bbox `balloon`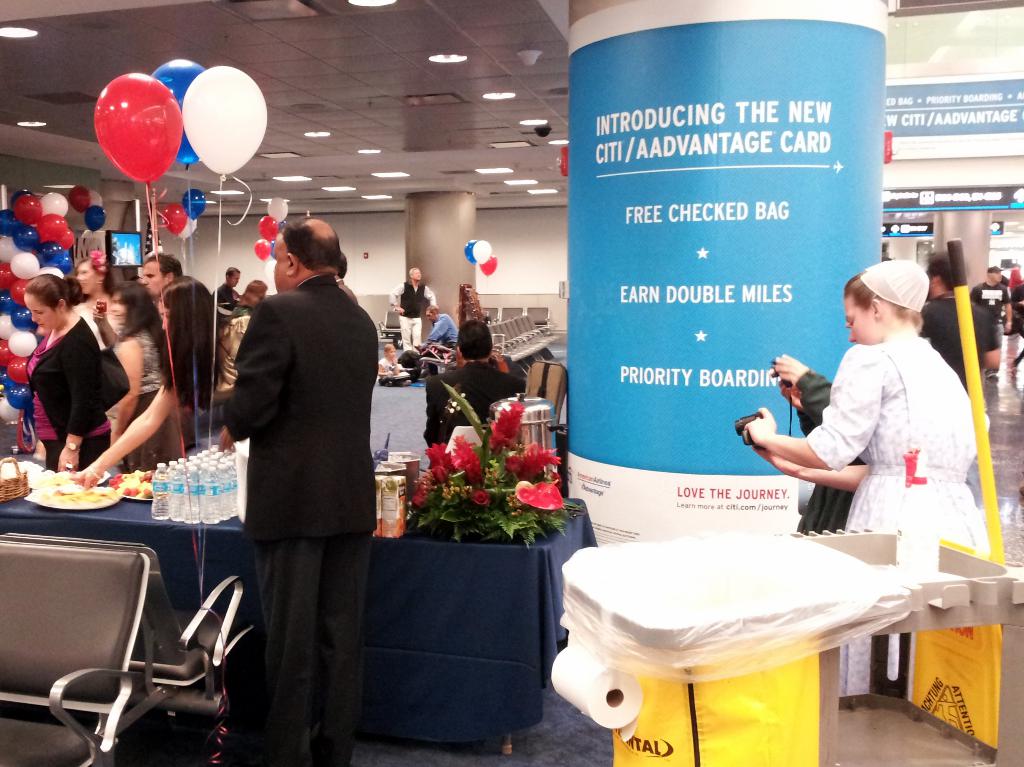
bbox=[180, 217, 200, 243]
